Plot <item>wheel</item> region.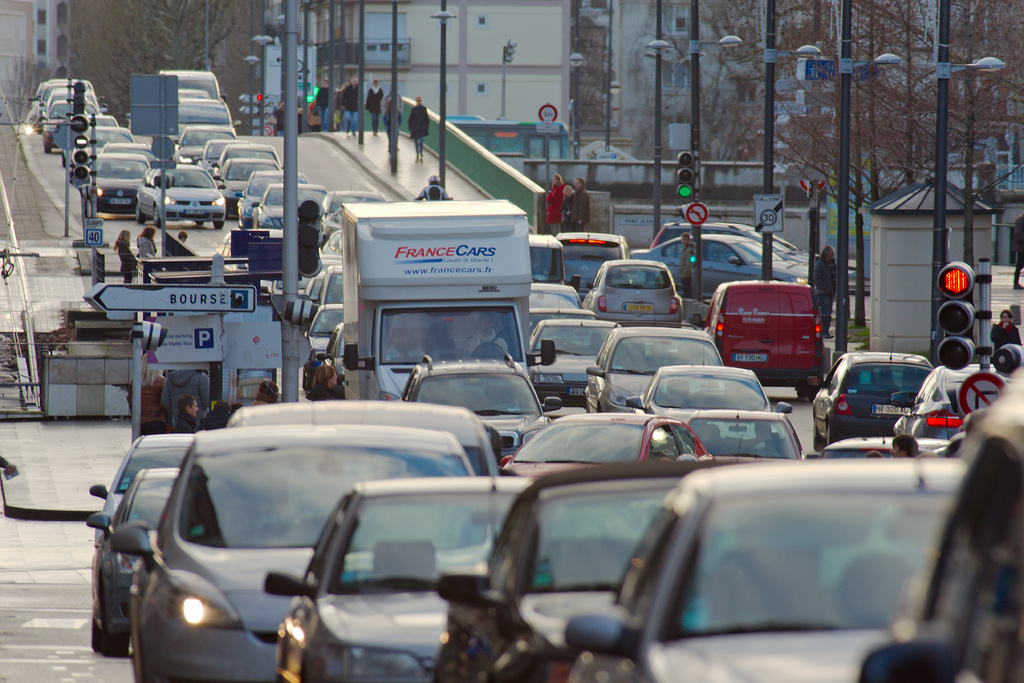
Plotted at <region>213, 215, 223, 232</region>.
